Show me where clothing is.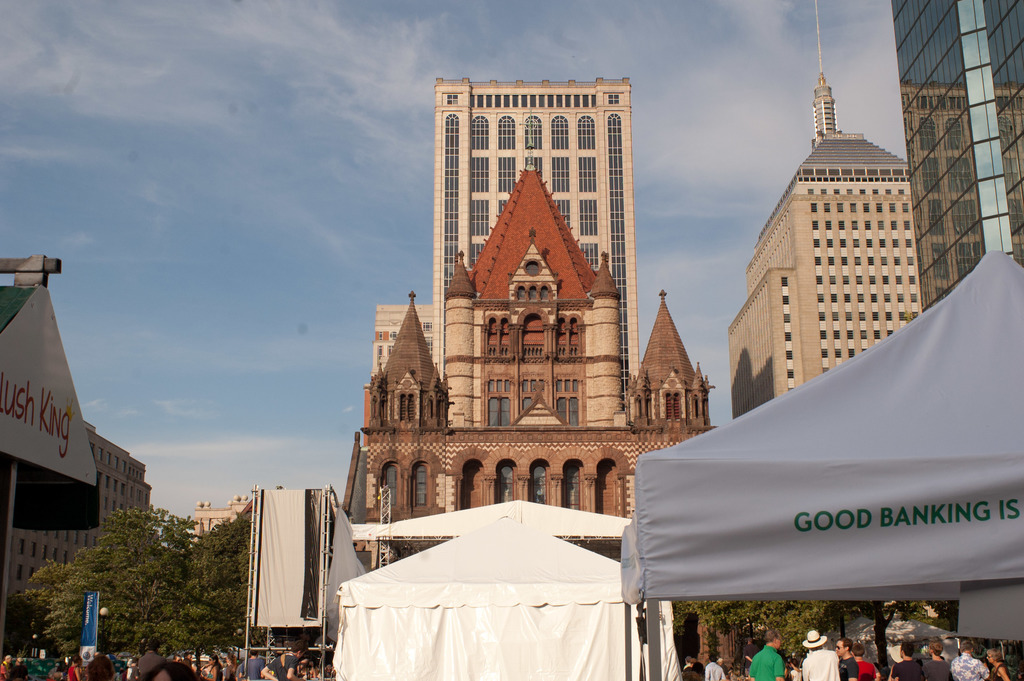
clothing is at <region>748, 645, 782, 680</region>.
